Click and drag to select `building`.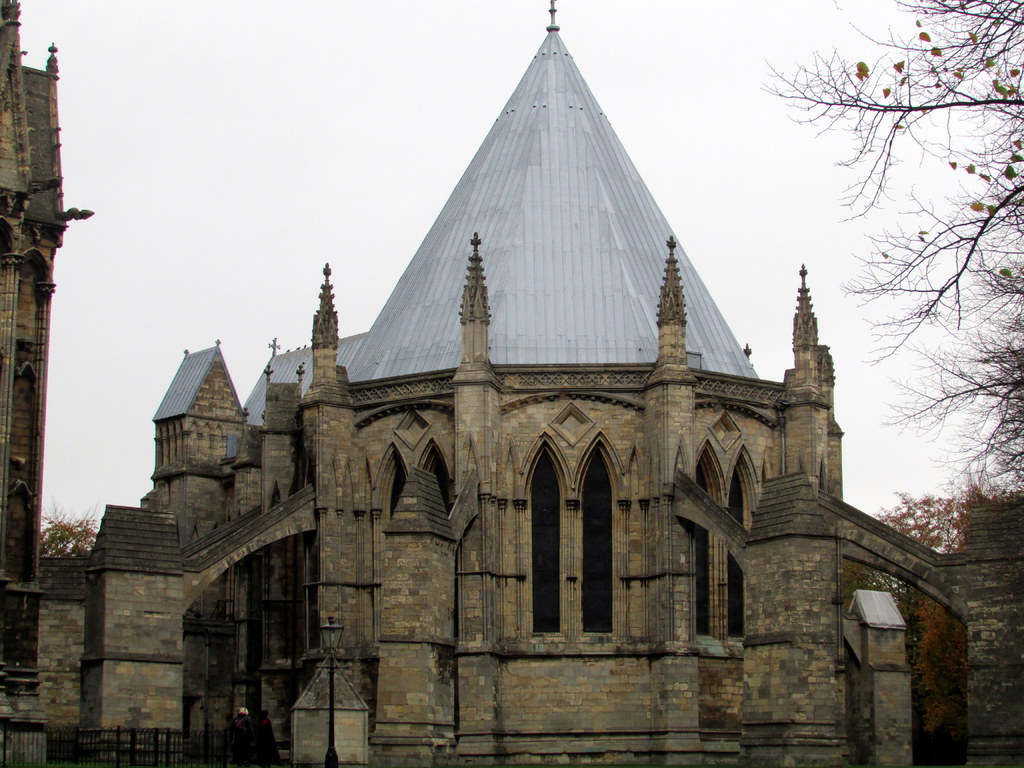
Selection: [x1=0, y1=0, x2=1023, y2=767].
